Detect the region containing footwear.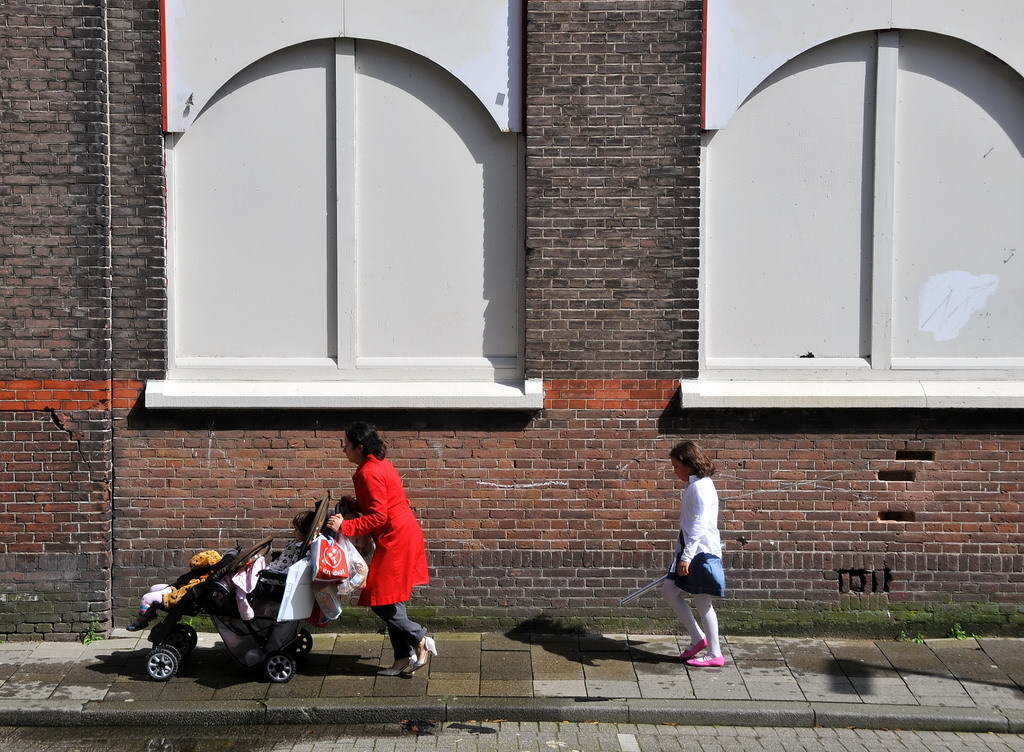
(x1=362, y1=626, x2=434, y2=695).
